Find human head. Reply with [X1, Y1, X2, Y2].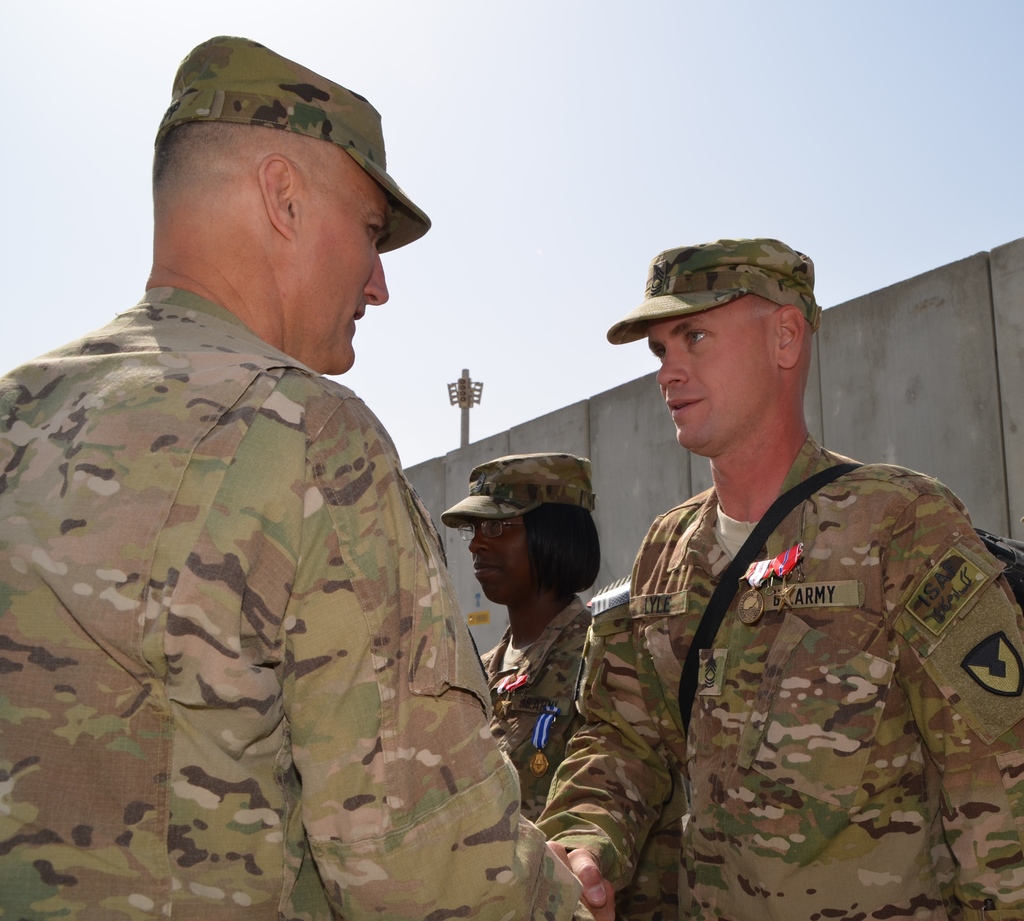
[152, 33, 386, 371].
